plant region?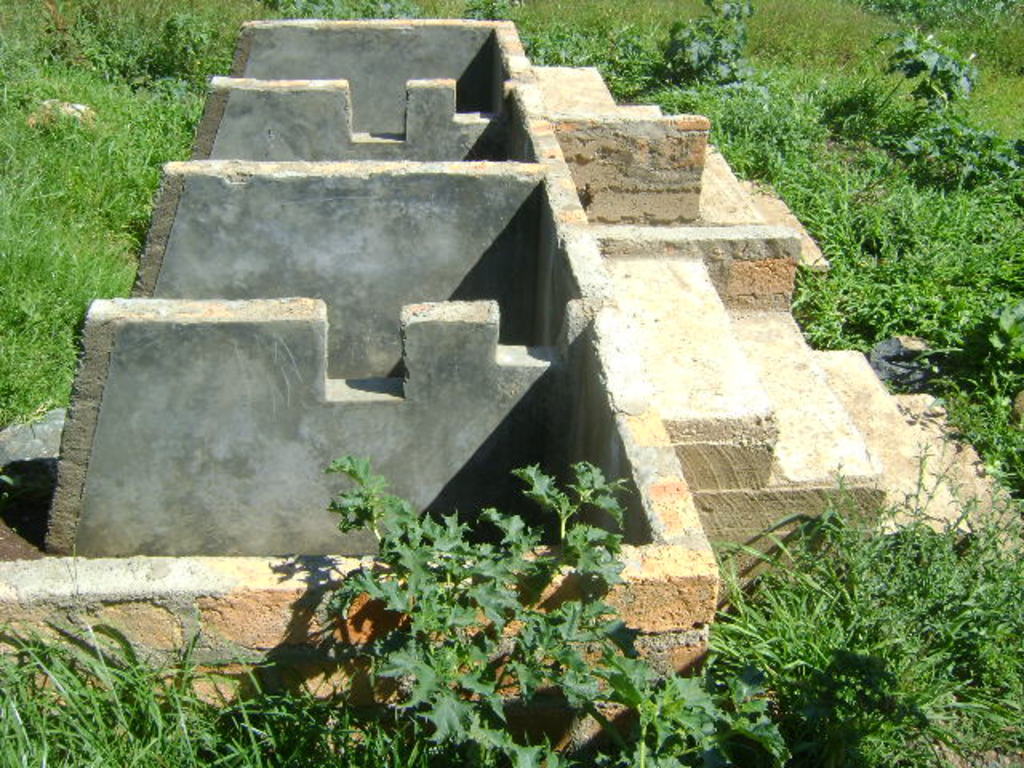
pyautogui.locateOnScreen(902, 0, 978, 107)
